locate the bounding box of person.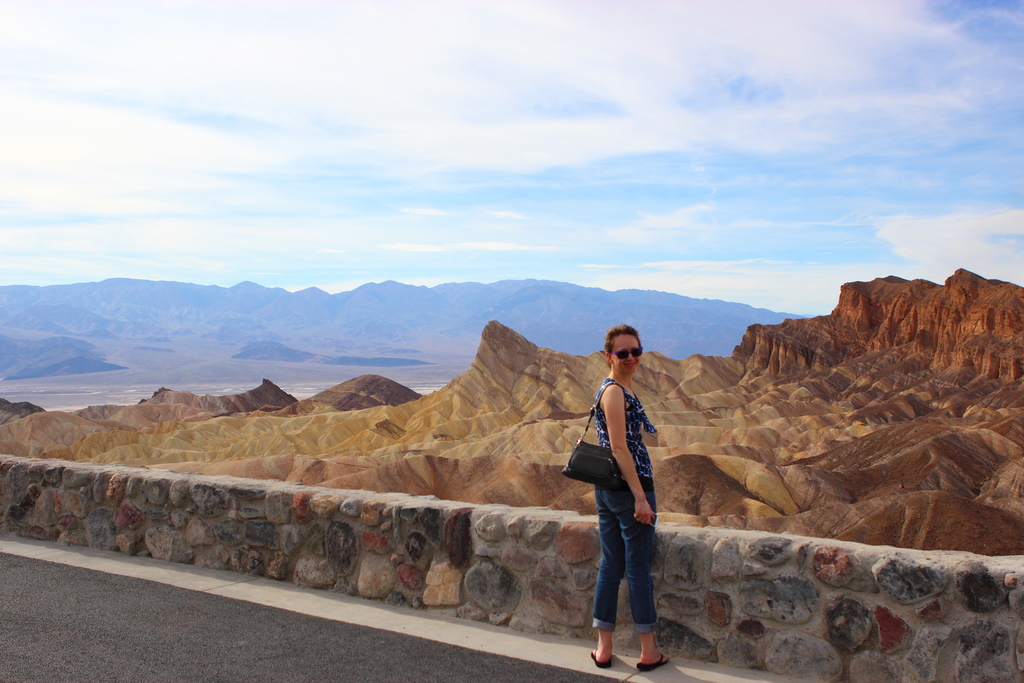
Bounding box: {"left": 581, "top": 339, "right": 672, "bottom": 661}.
